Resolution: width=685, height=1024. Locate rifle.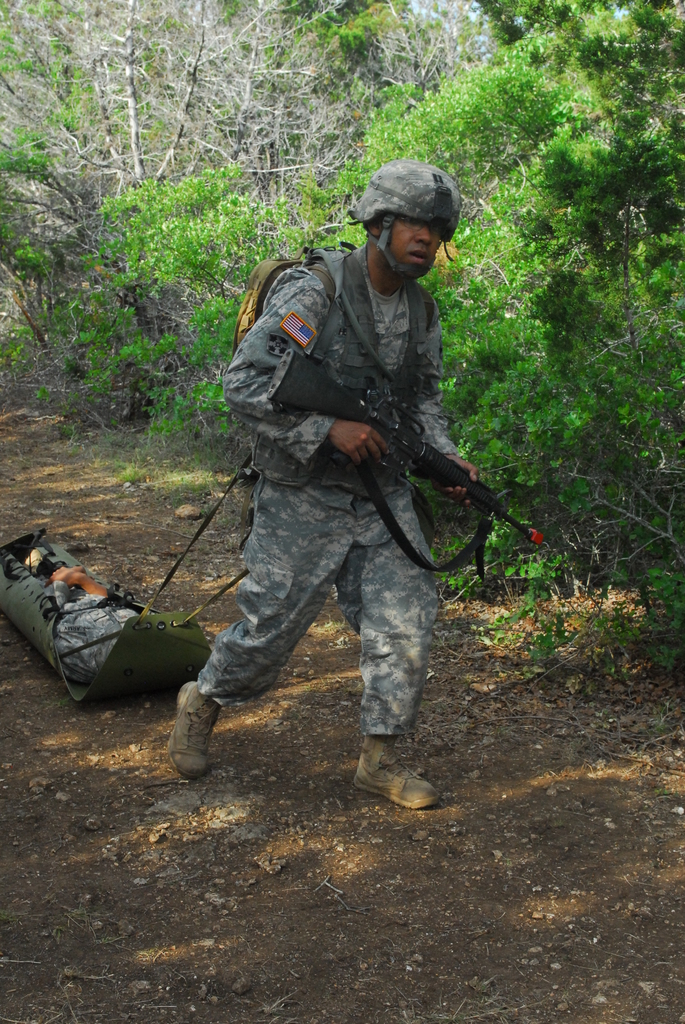
x1=365, y1=382, x2=544, y2=544.
